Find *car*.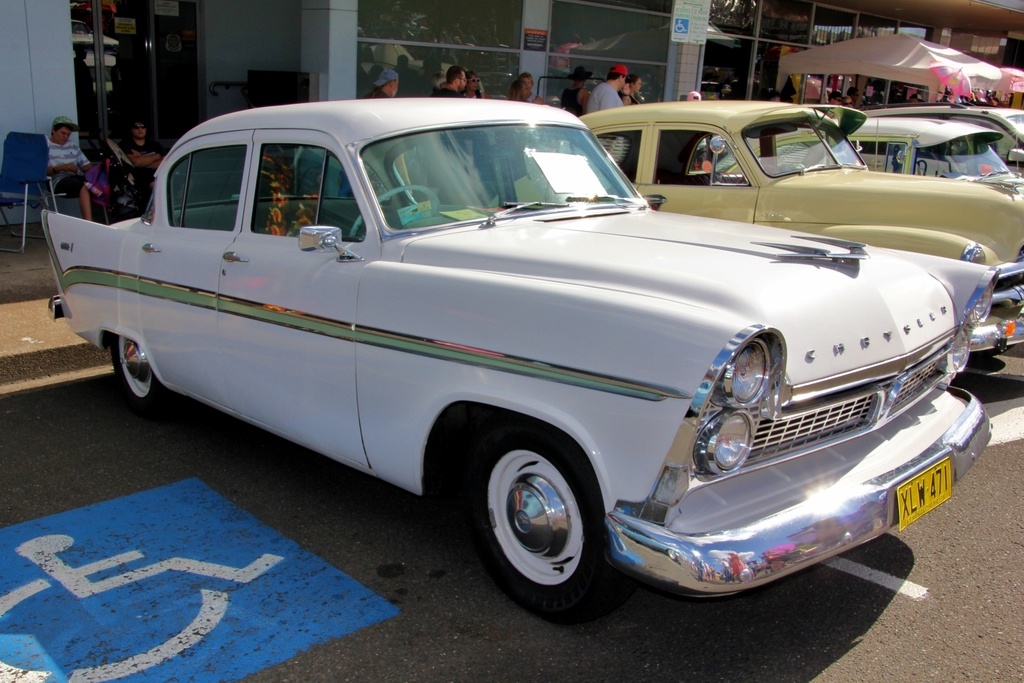
BBox(577, 99, 1023, 317).
